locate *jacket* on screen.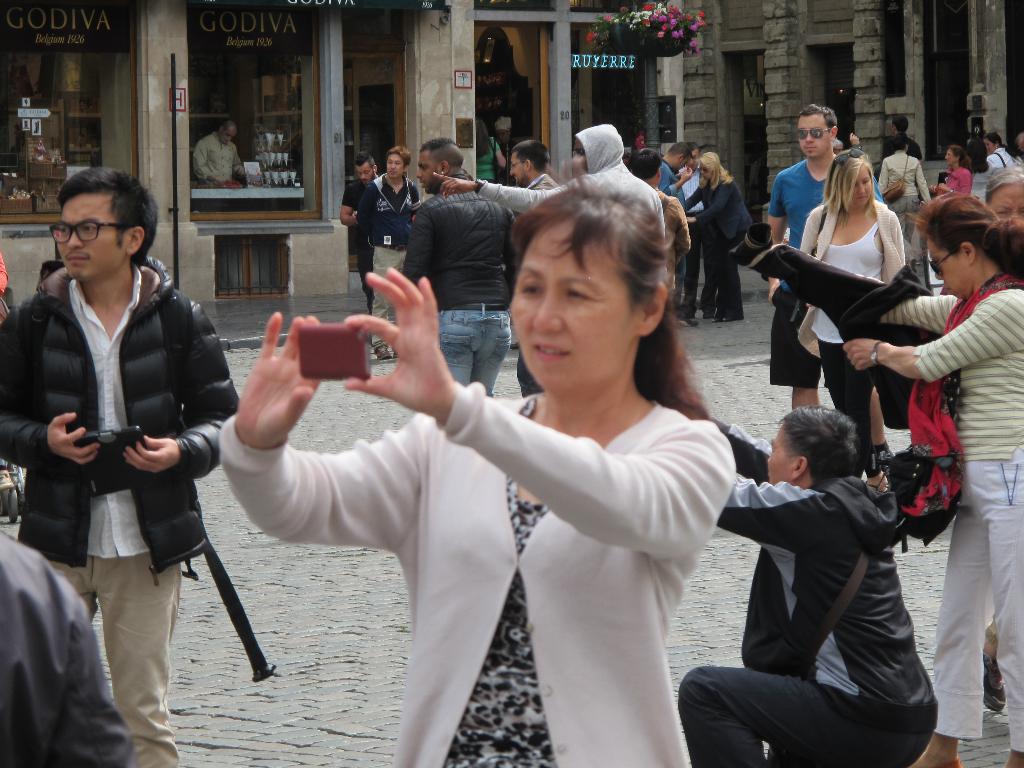
On screen at [714,420,944,734].
